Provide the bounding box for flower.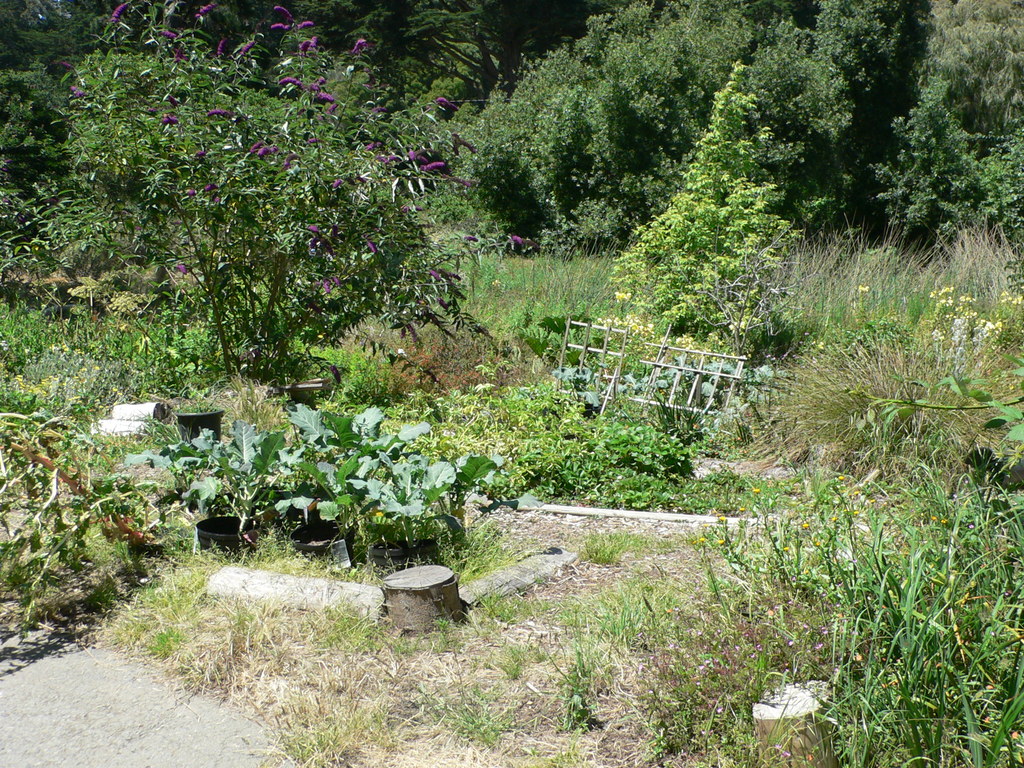
321,276,340,289.
